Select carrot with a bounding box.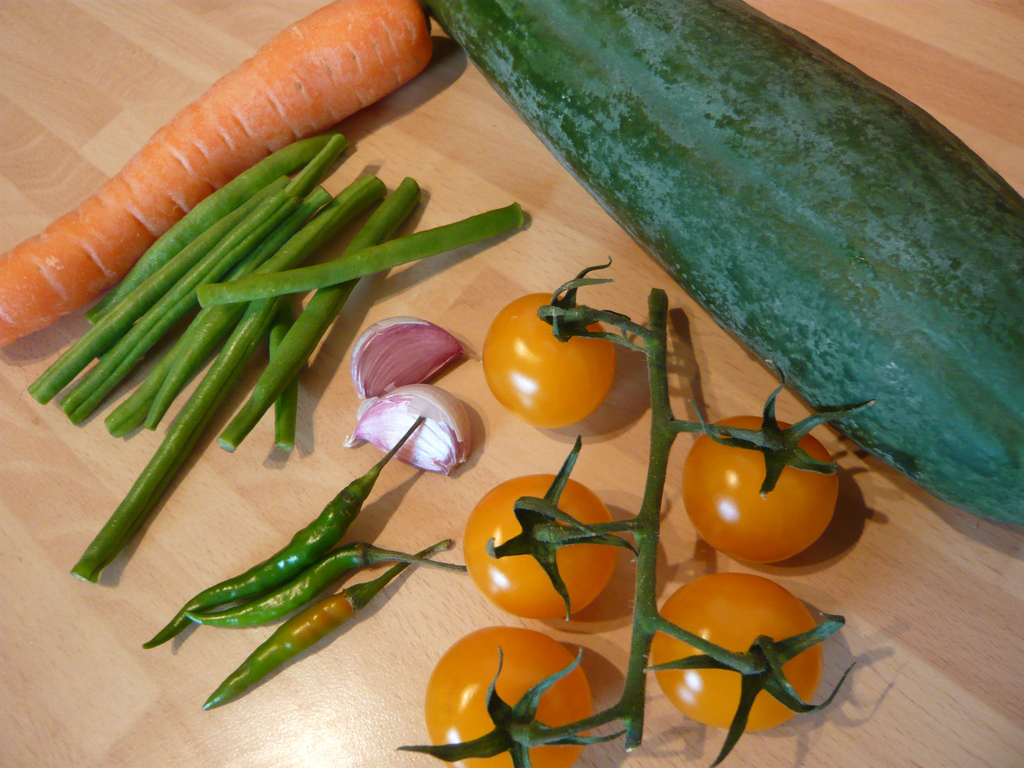
region(0, 0, 436, 346).
